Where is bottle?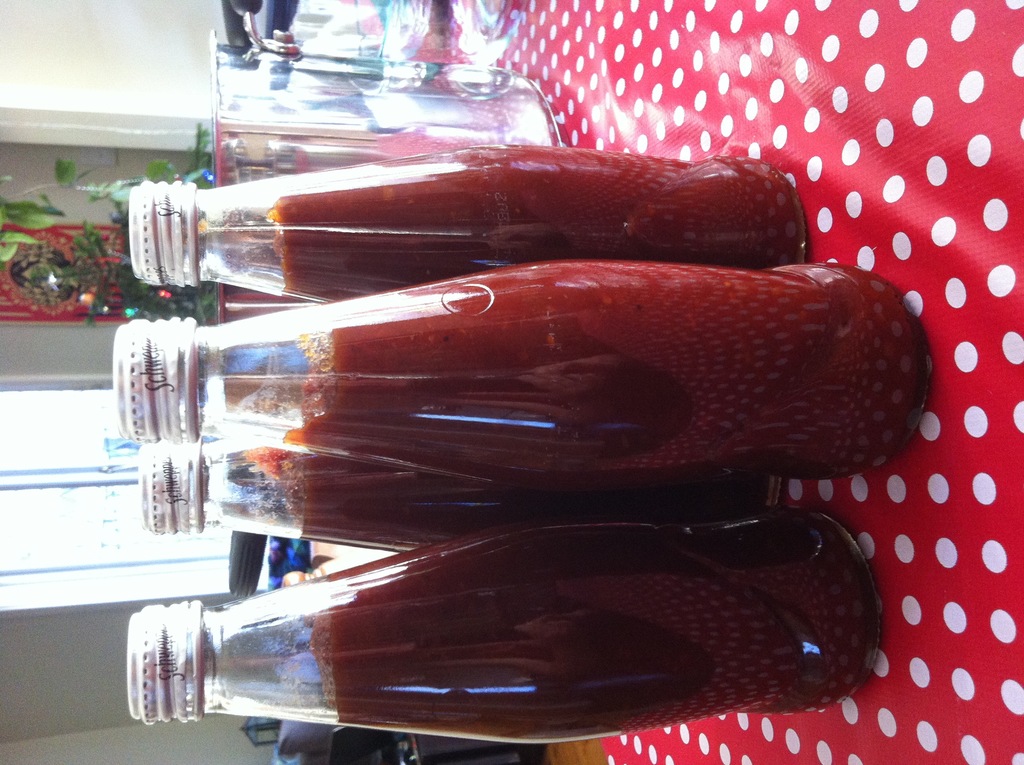
l=139, t=434, r=673, b=538.
